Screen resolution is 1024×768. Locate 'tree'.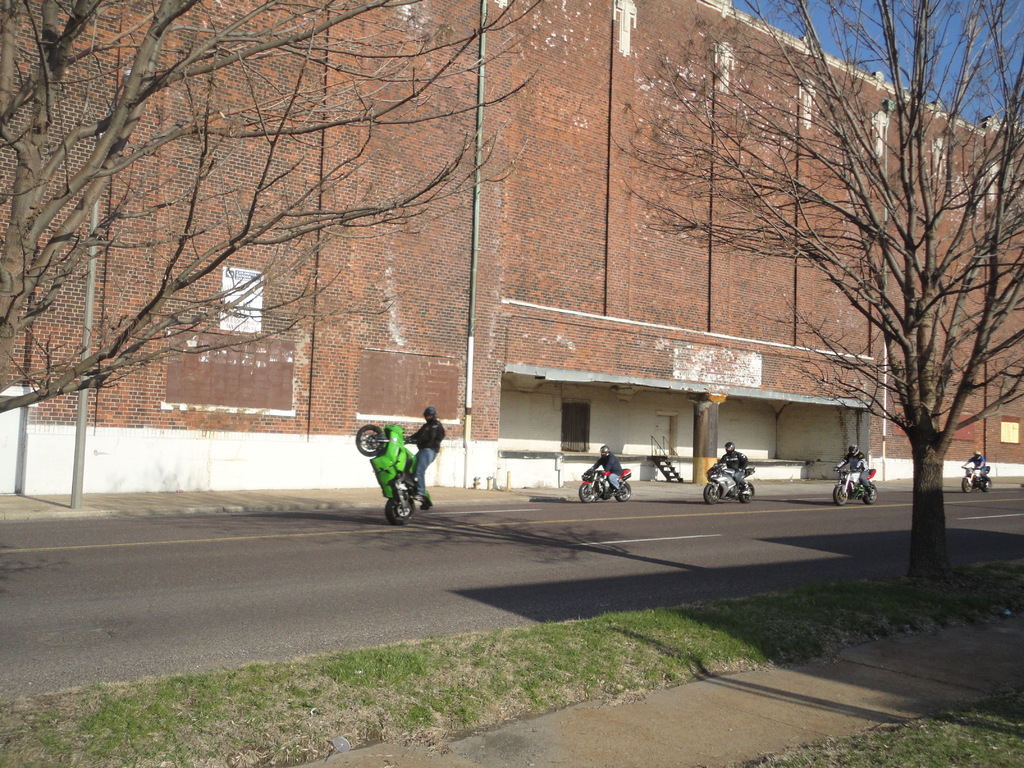
x1=0, y1=0, x2=548, y2=413.
